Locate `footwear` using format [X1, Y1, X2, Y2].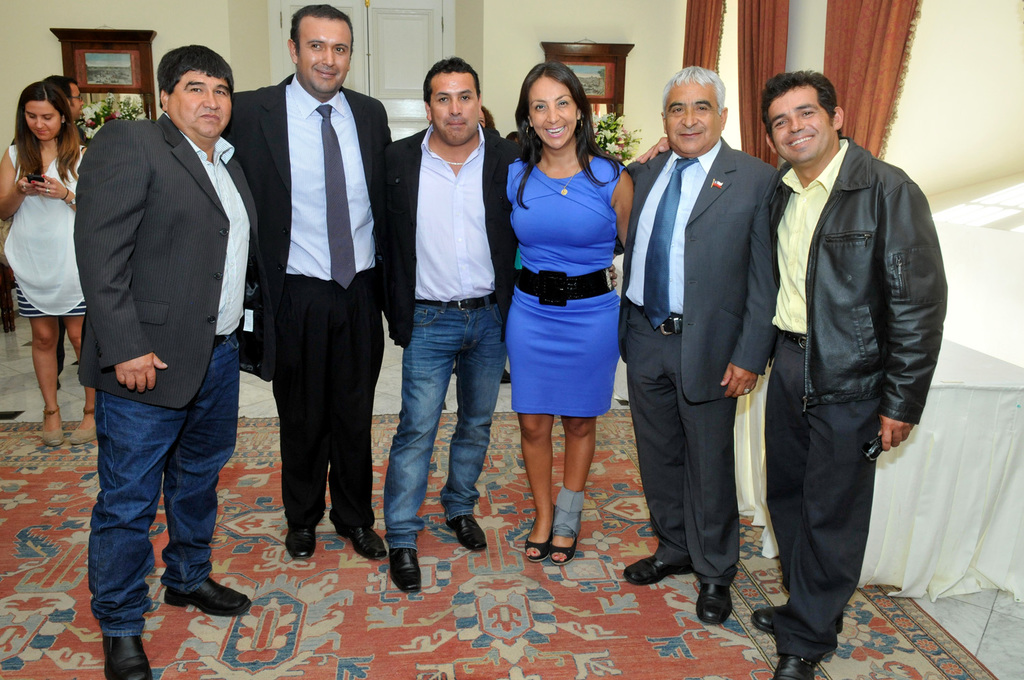
[753, 603, 787, 627].
